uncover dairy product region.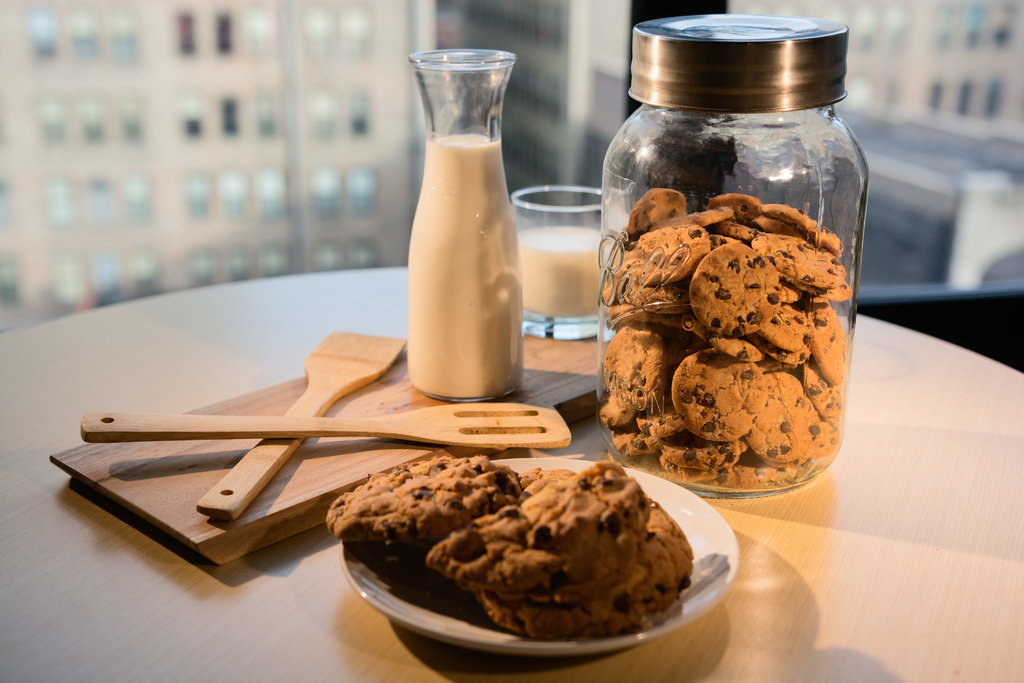
Uncovered: bbox=(620, 276, 698, 309).
